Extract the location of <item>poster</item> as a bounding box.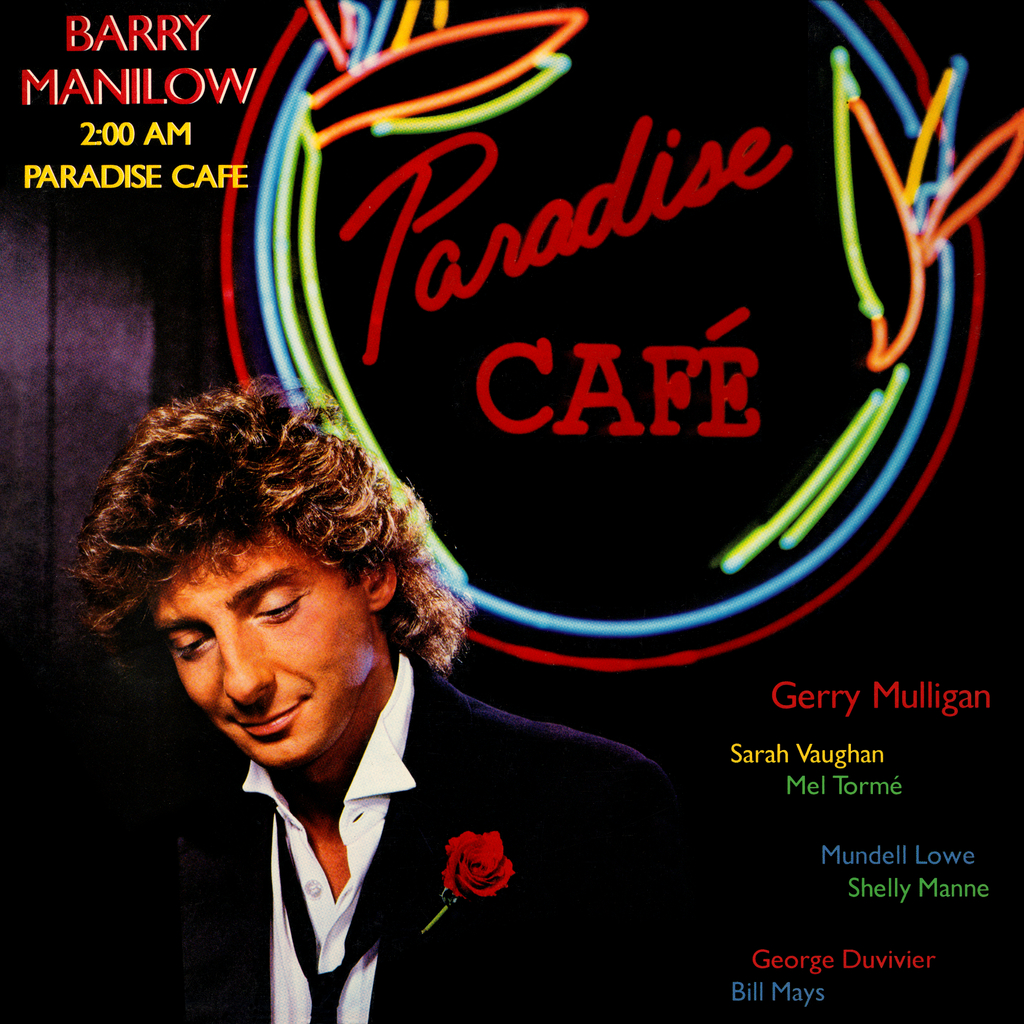
bbox=[0, 0, 1021, 1023].
